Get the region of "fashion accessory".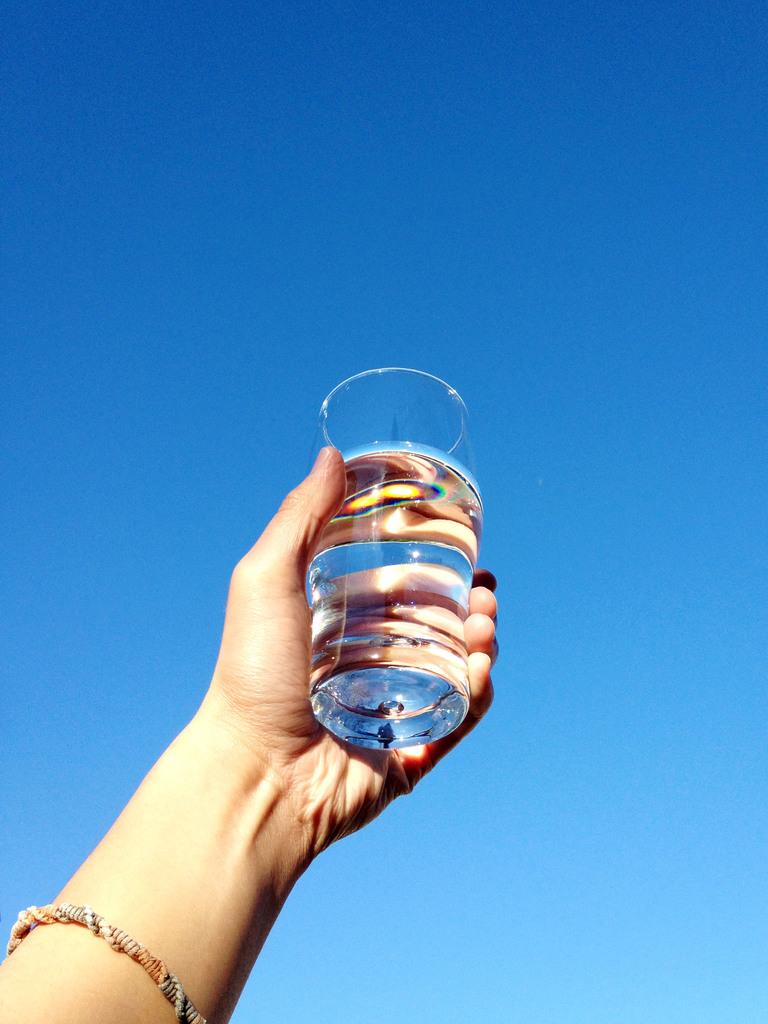
pyautogui.locateOnScreen(10, 904, 220, 1023).
